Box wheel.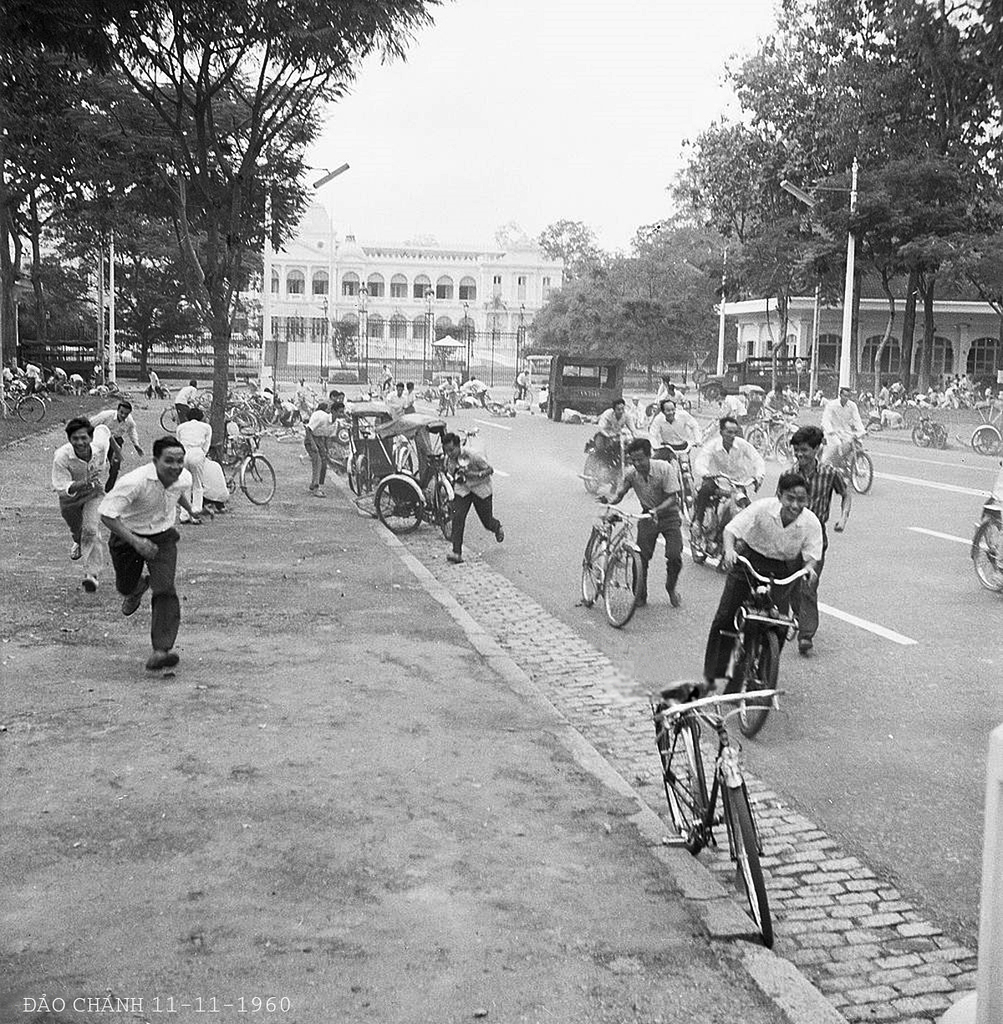
left=972, top=522, right=1002, bottom=596.
